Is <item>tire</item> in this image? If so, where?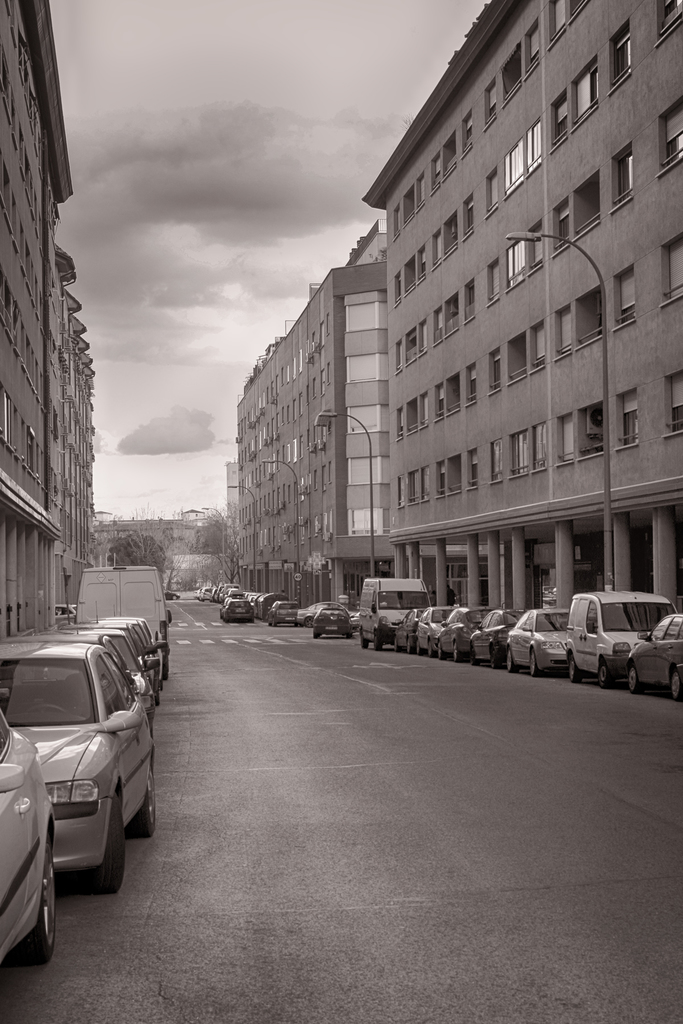
Yes, at bbox=(103, 798, 122, 889).
